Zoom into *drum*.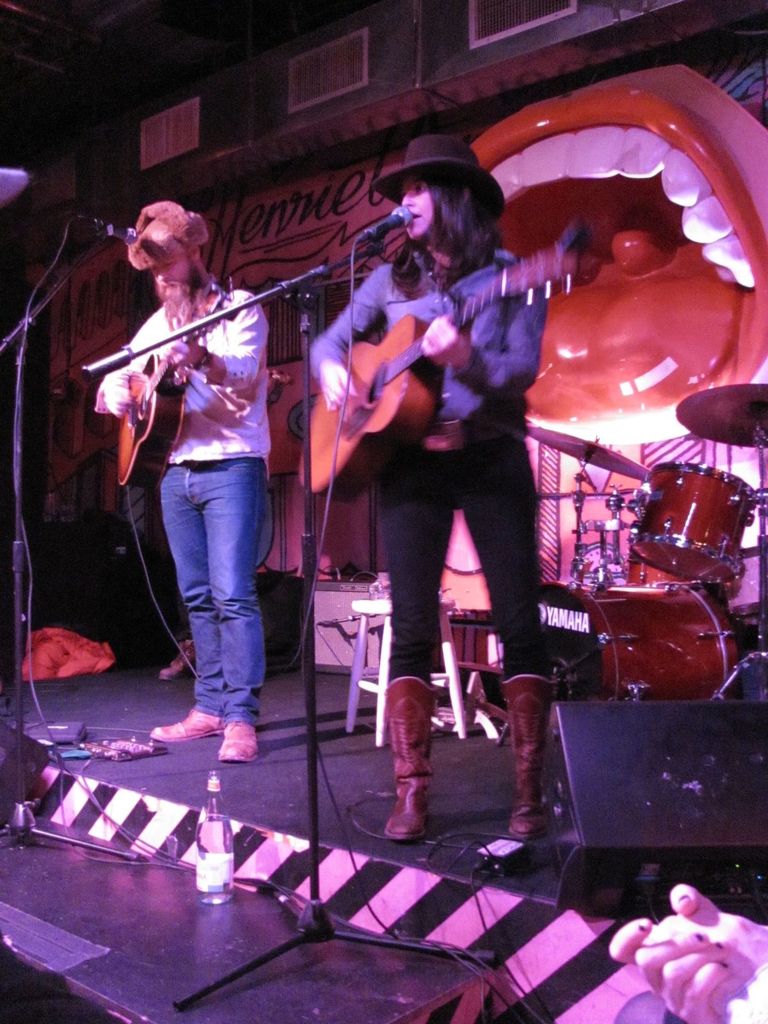
Zoom target: Rect(538, 586, 737, 712).
